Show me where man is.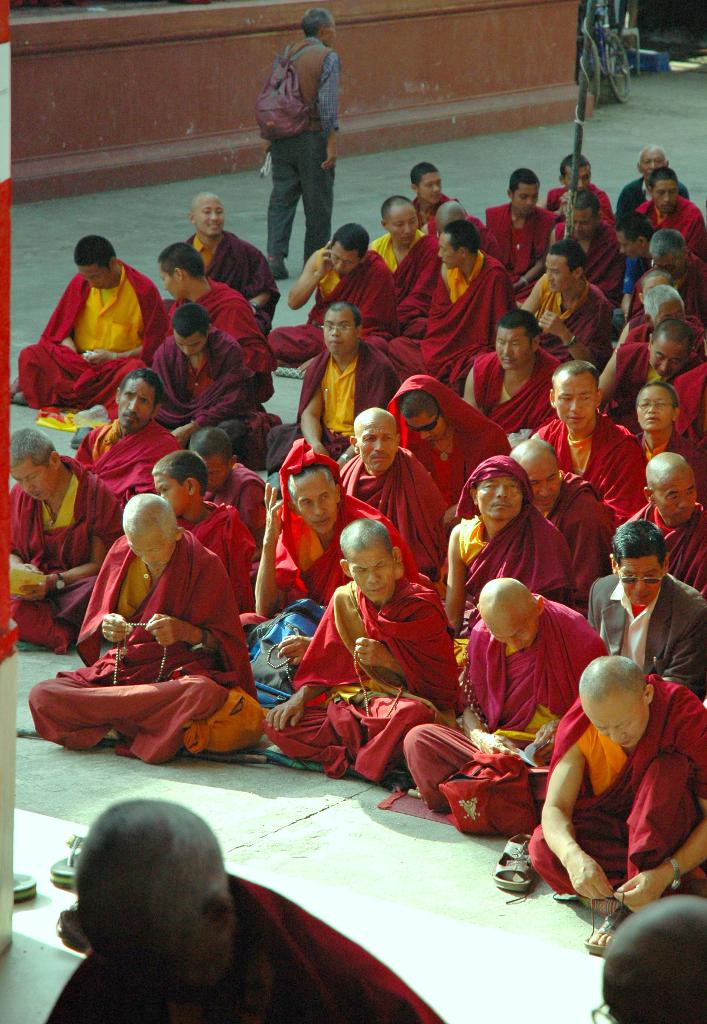
man is at crop(140, 448, 257, 627).
